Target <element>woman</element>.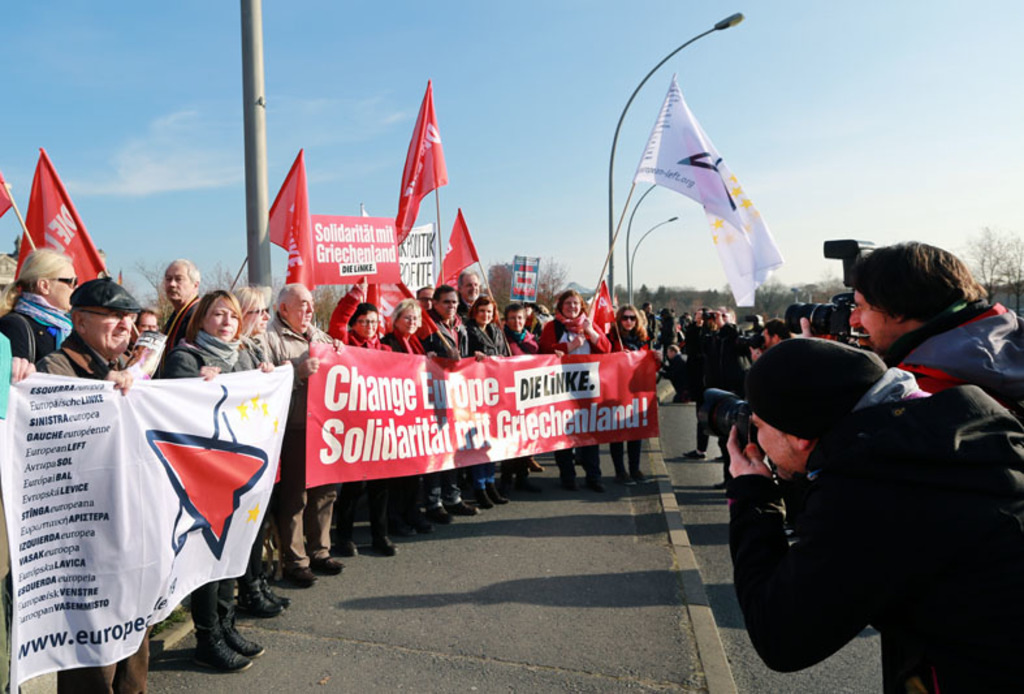
Target region: bbox=(604, 305, 653, 479).
